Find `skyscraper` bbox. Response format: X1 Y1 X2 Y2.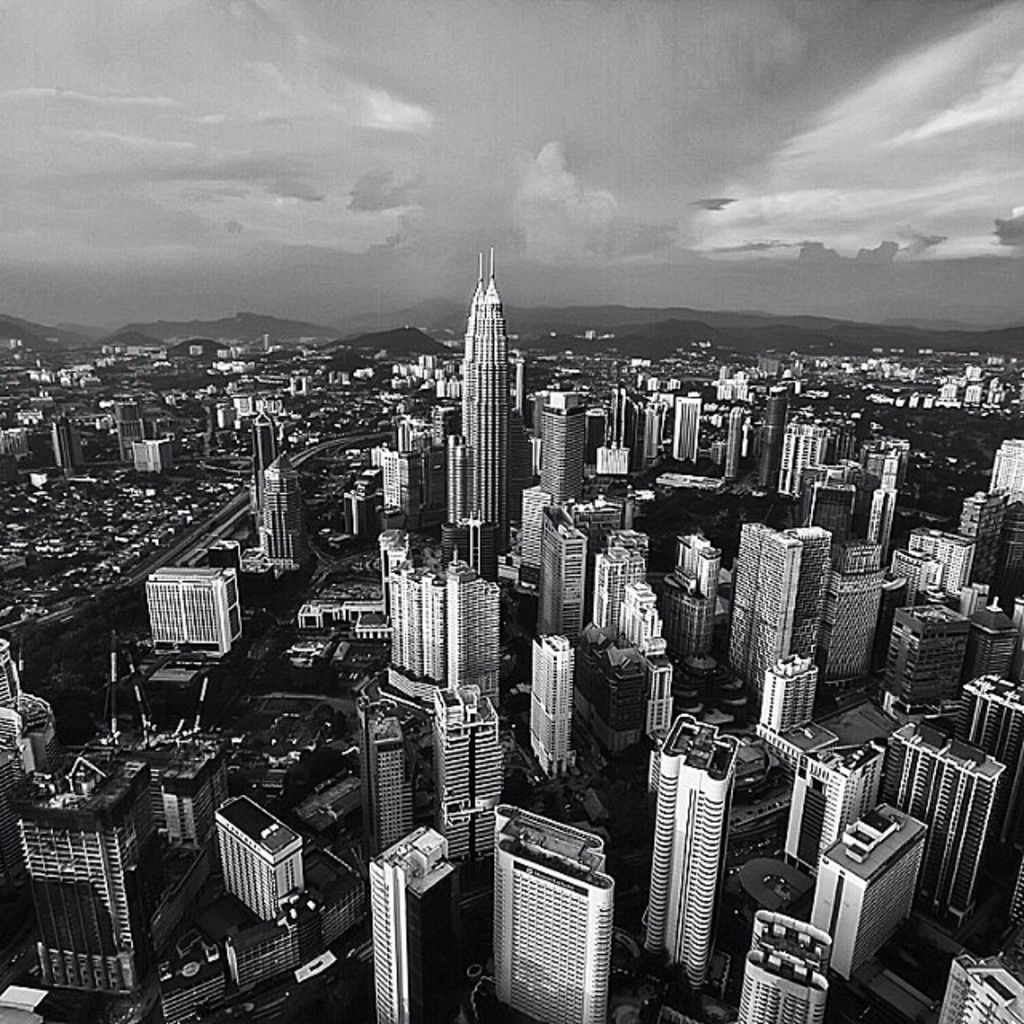
816 803 926 984.
